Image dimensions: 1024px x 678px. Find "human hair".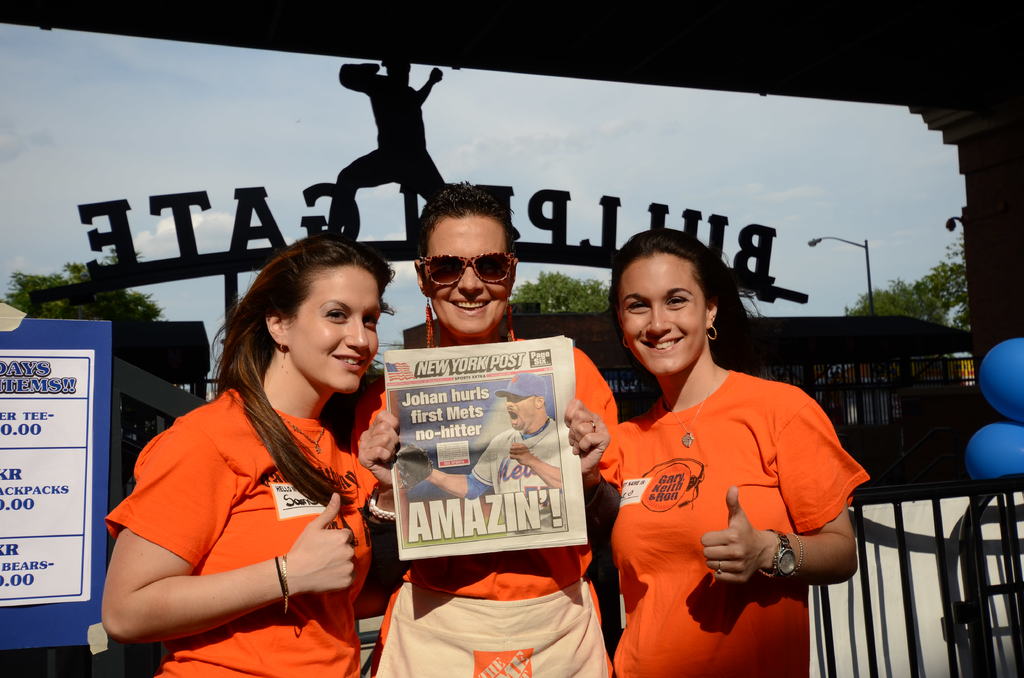
region(412, 187, 522, 267).
